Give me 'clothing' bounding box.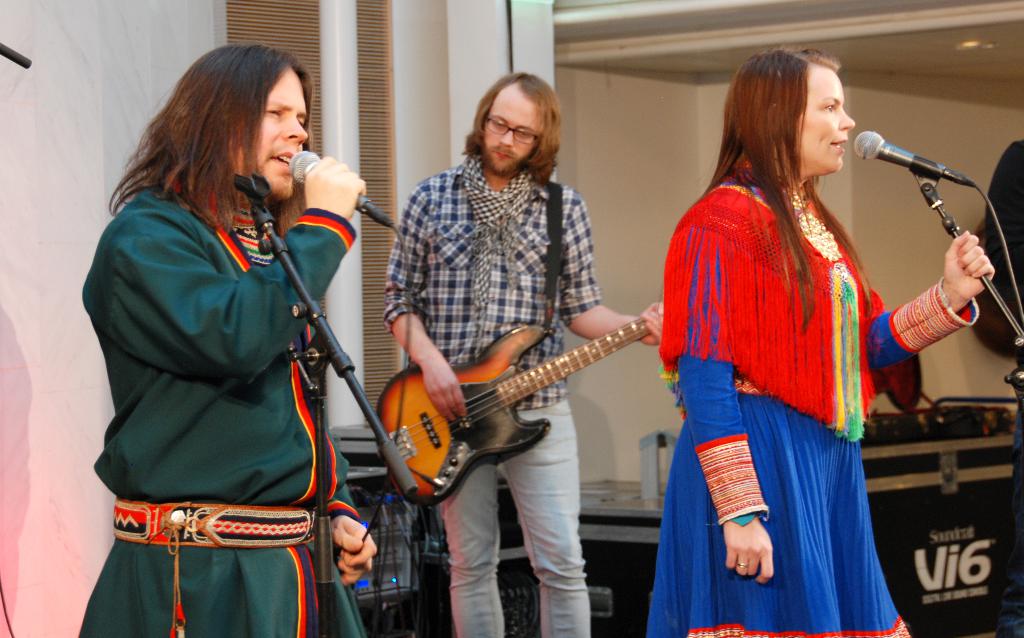
[76, 156, 369, 637].
